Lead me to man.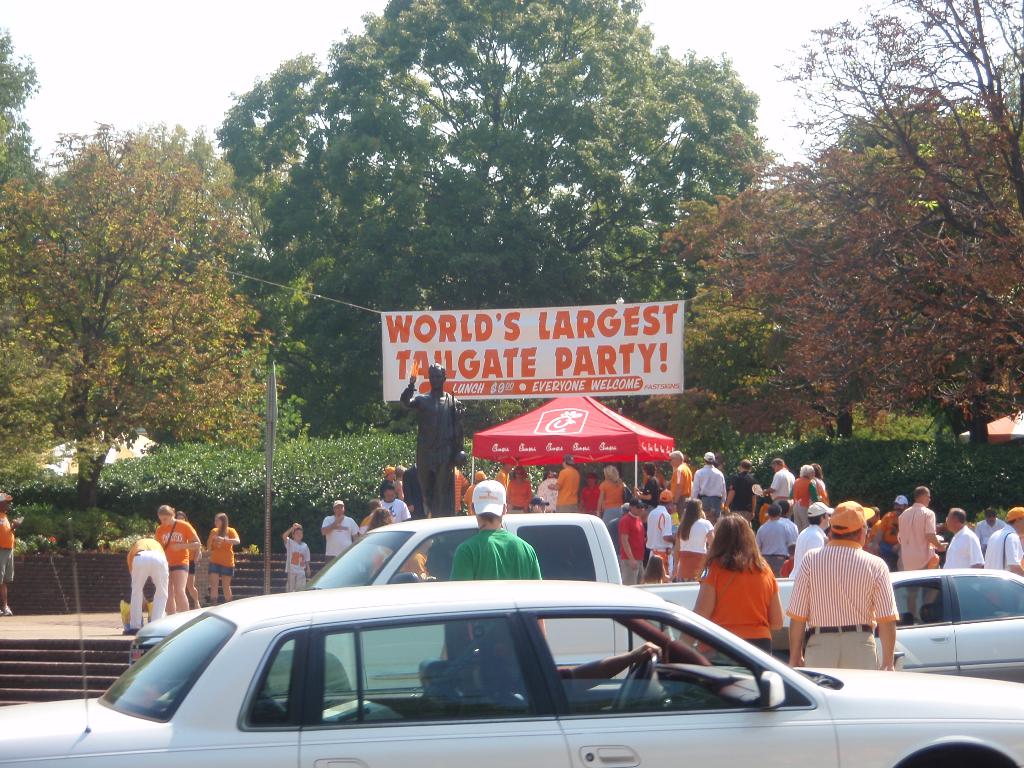
Lead to region(361, 502, 378, 529).
